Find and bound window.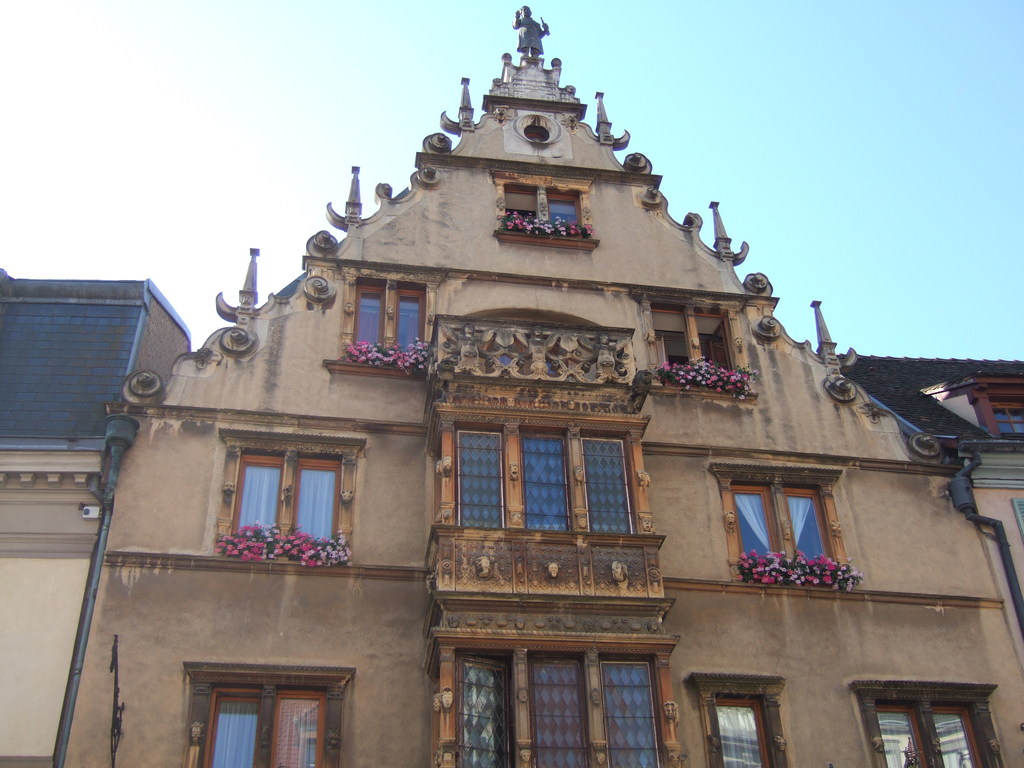
Bound: left=854, top=669, right=1012, bottom=767.
